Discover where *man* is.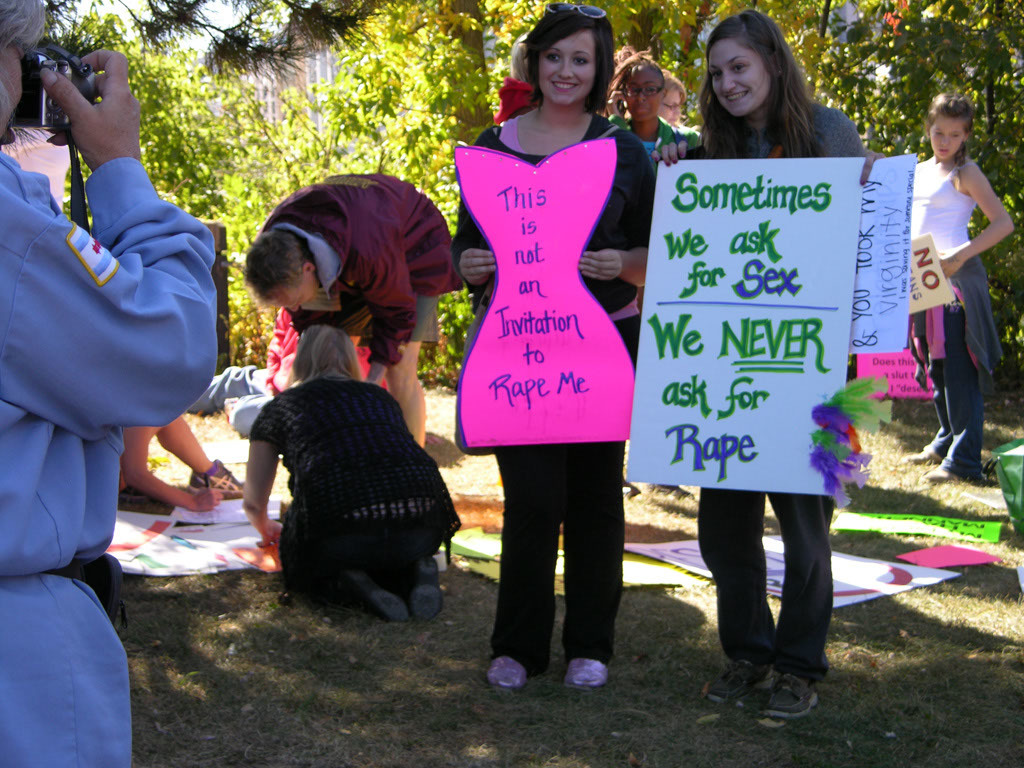
Discovered at x1=245 y1=169 x2=465 y2=448.
